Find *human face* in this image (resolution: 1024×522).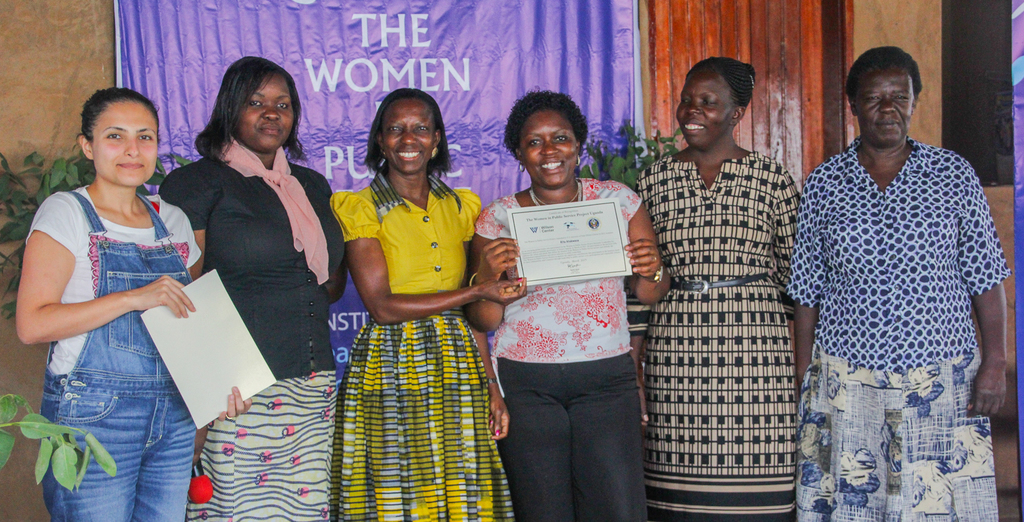
box=[852, 72, 913, 141].
